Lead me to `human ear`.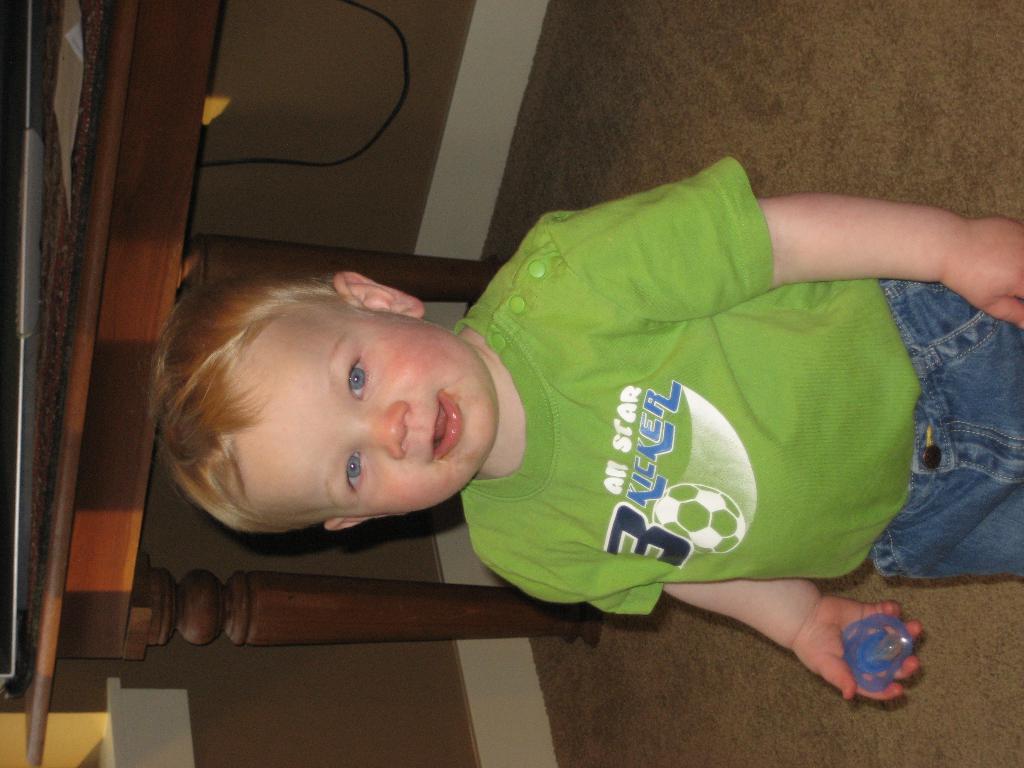
Lead to [330,266,426,320].
